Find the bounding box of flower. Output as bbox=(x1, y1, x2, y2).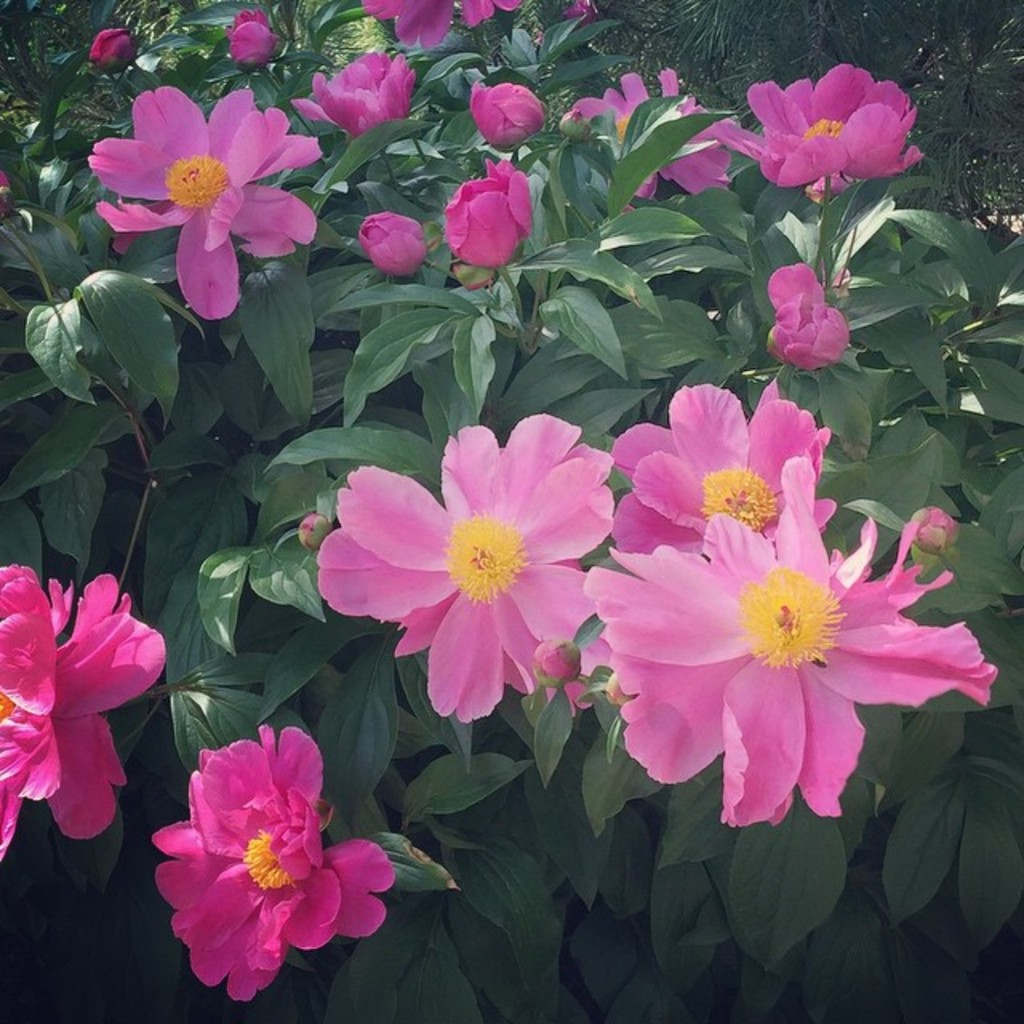
bbox=(584, 453, 1002, 830).
